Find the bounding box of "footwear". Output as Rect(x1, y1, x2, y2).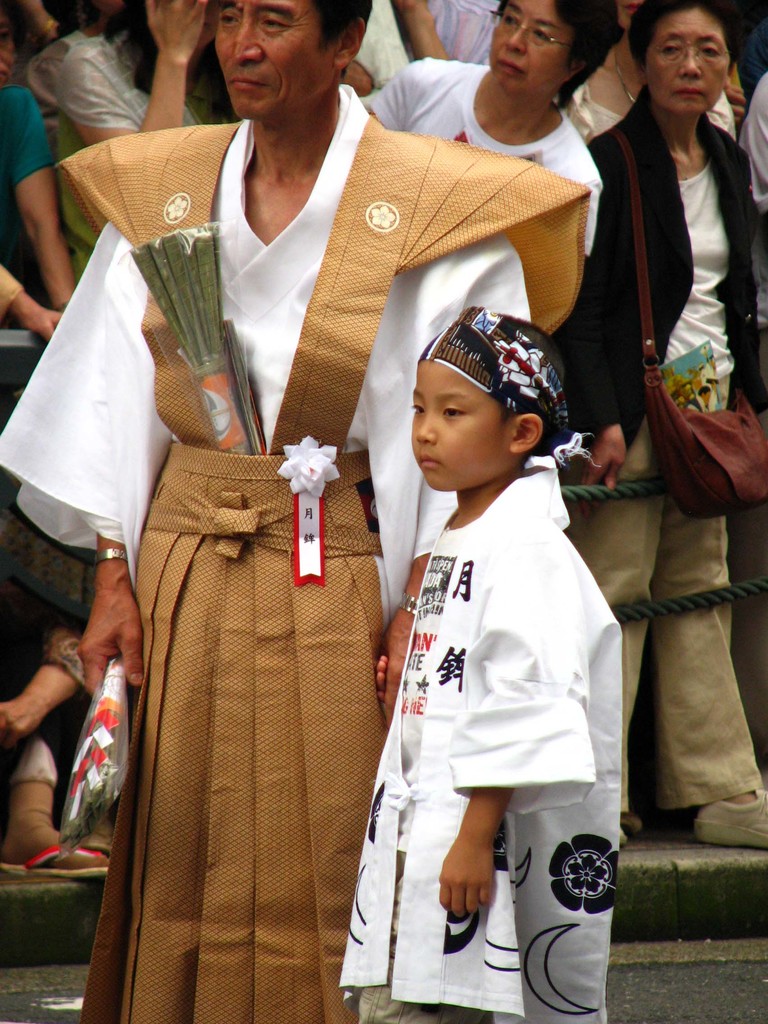
Rect(3, 839, 108, 872).
